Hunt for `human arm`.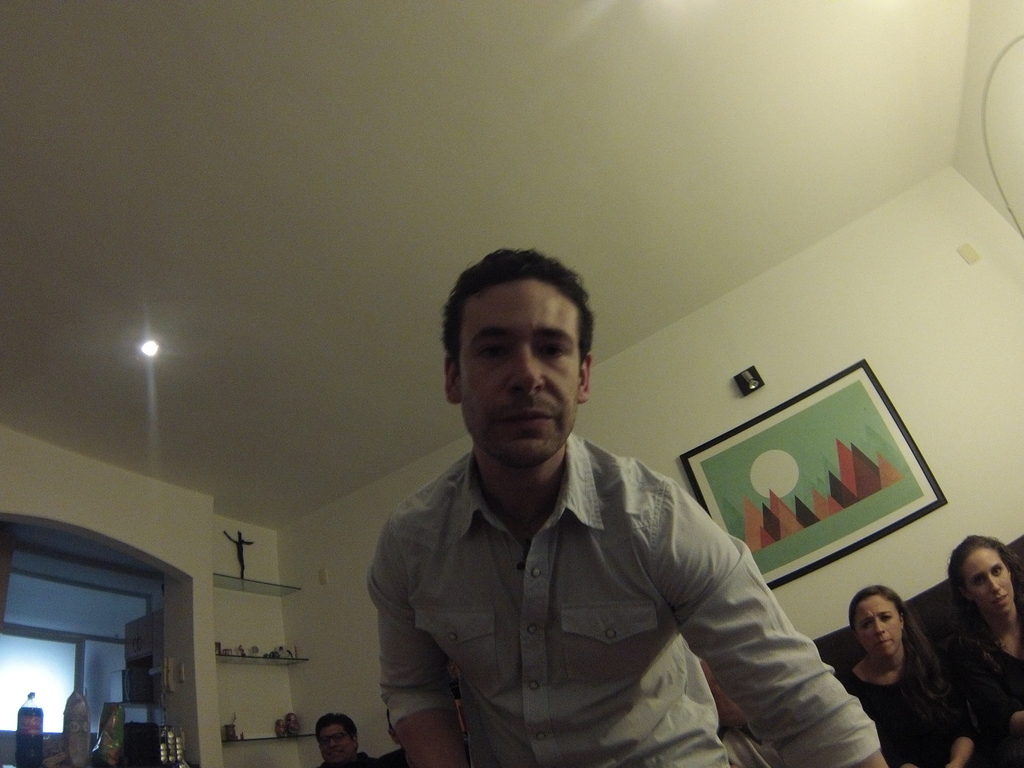
Hunted down at <box>973,647,1023,735</box>.
